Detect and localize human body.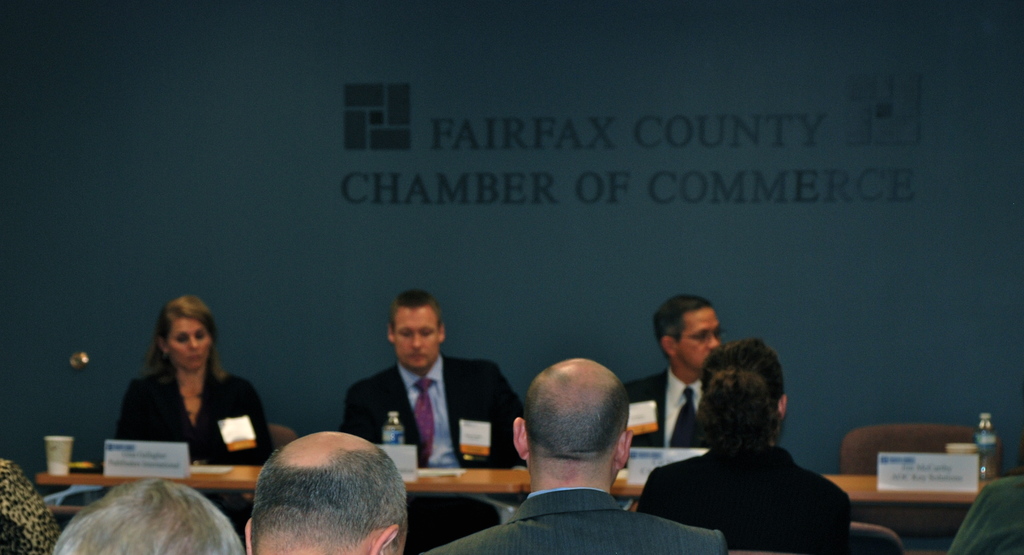
Localized at box=[632, 293, 734, 444].
